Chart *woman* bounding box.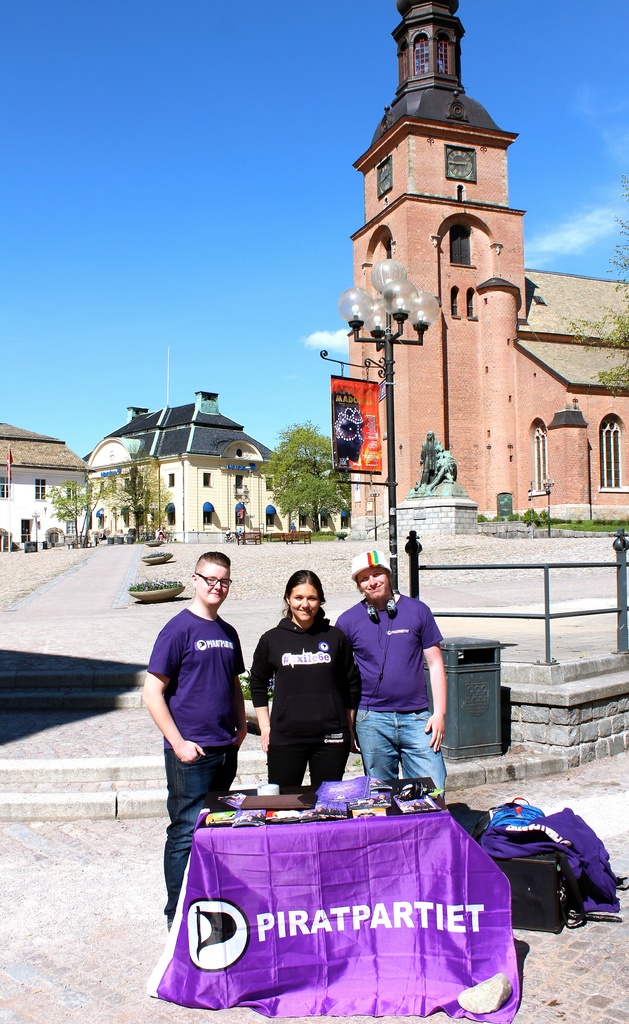
Charted: [x1=245, y1=567, x2=362, y2=784].
